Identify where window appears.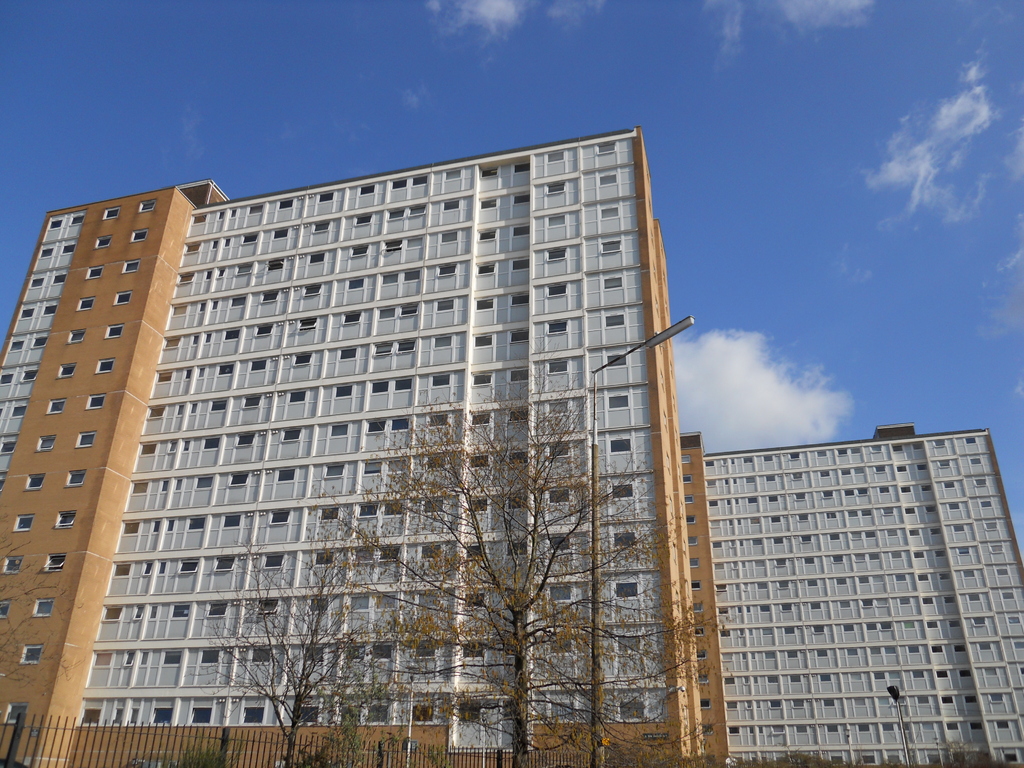
Appears at bbox=(684, 476, 691, 484).
